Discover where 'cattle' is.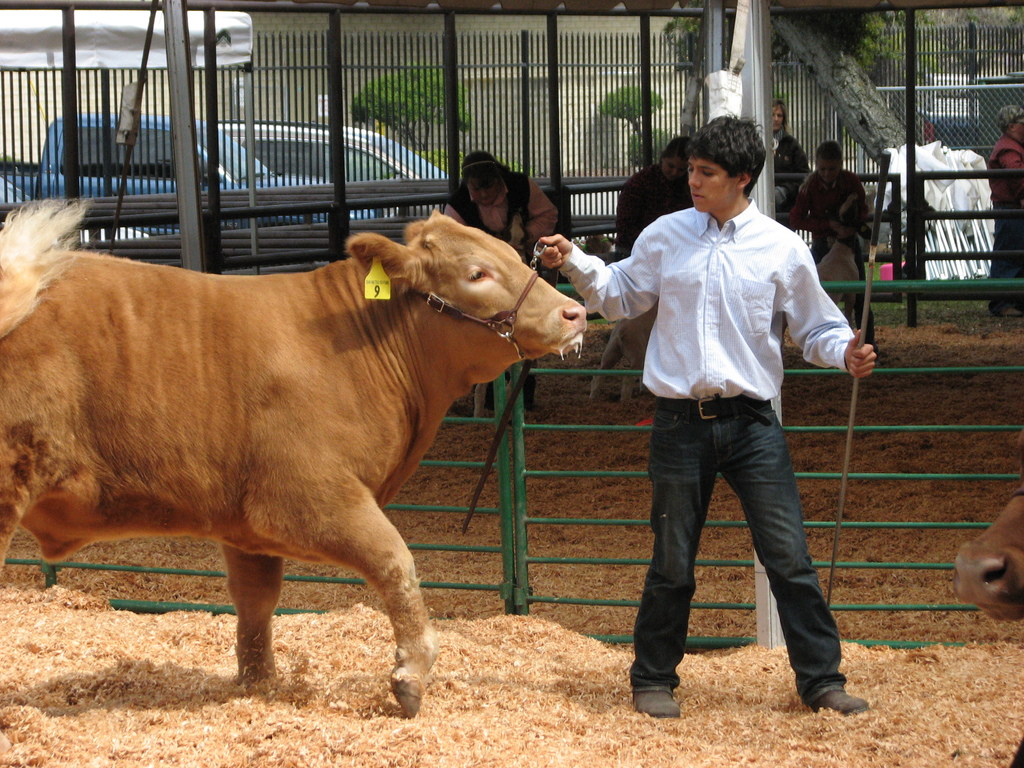
Discovered at bbox(588, 304, 657, 404).
